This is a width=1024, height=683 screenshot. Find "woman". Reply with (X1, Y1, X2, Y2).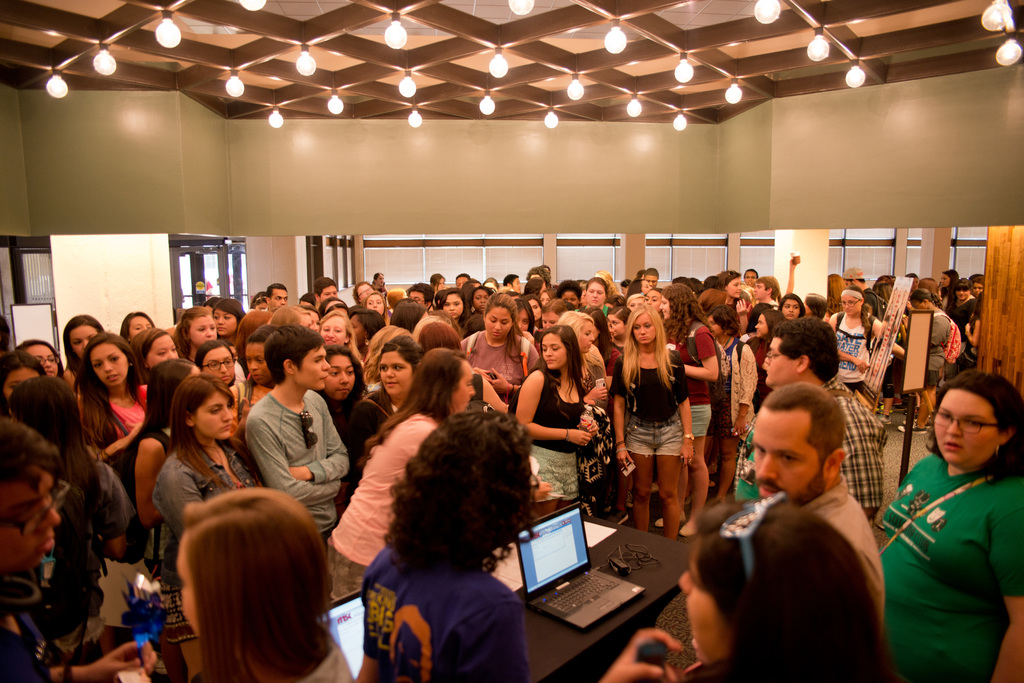
(64, 314, 105, 393).
